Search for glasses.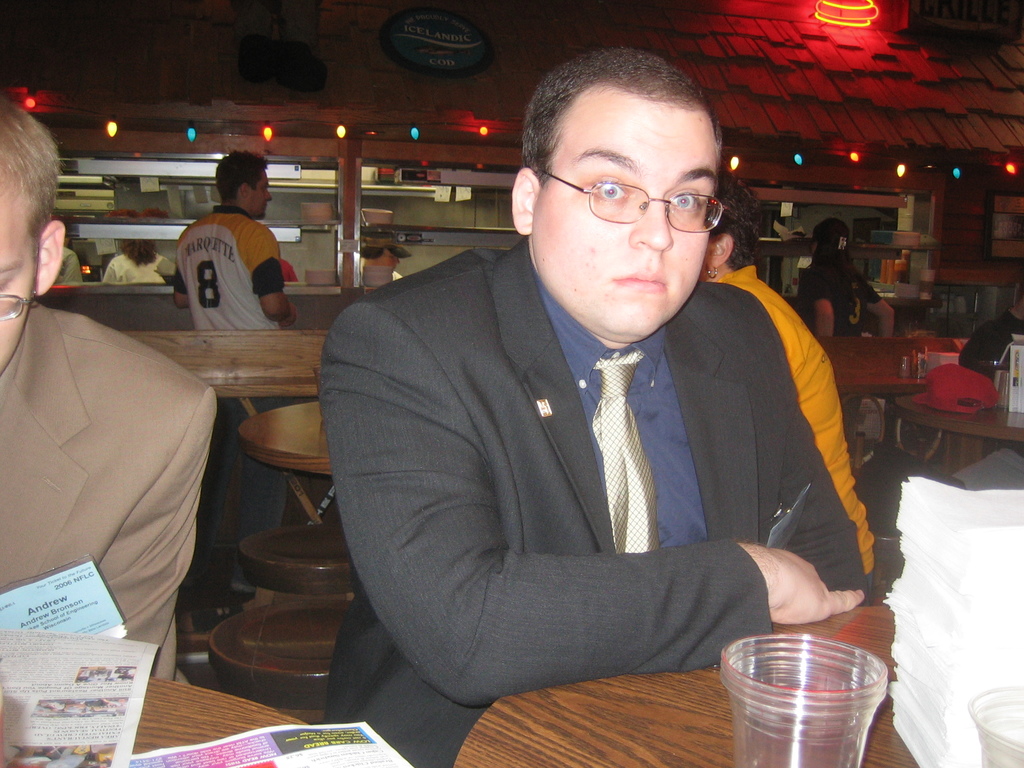
Found at bbox(0, 246, 42, 319).
